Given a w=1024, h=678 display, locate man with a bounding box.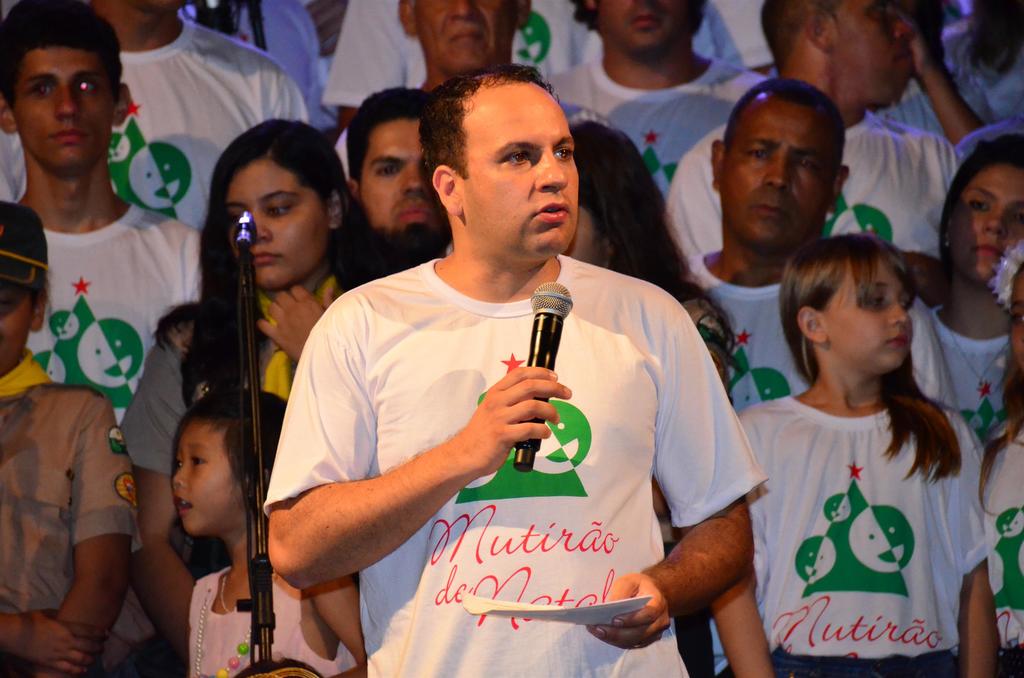
Located: 340:81:447:264.
